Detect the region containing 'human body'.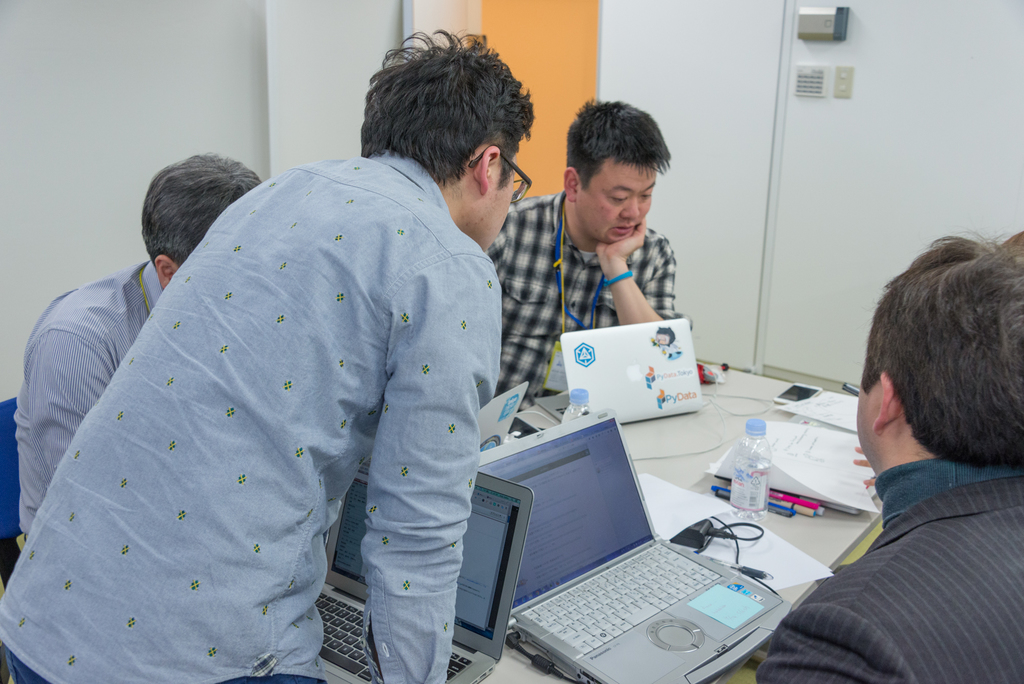
bbox=[35, 22, 566, 683].
